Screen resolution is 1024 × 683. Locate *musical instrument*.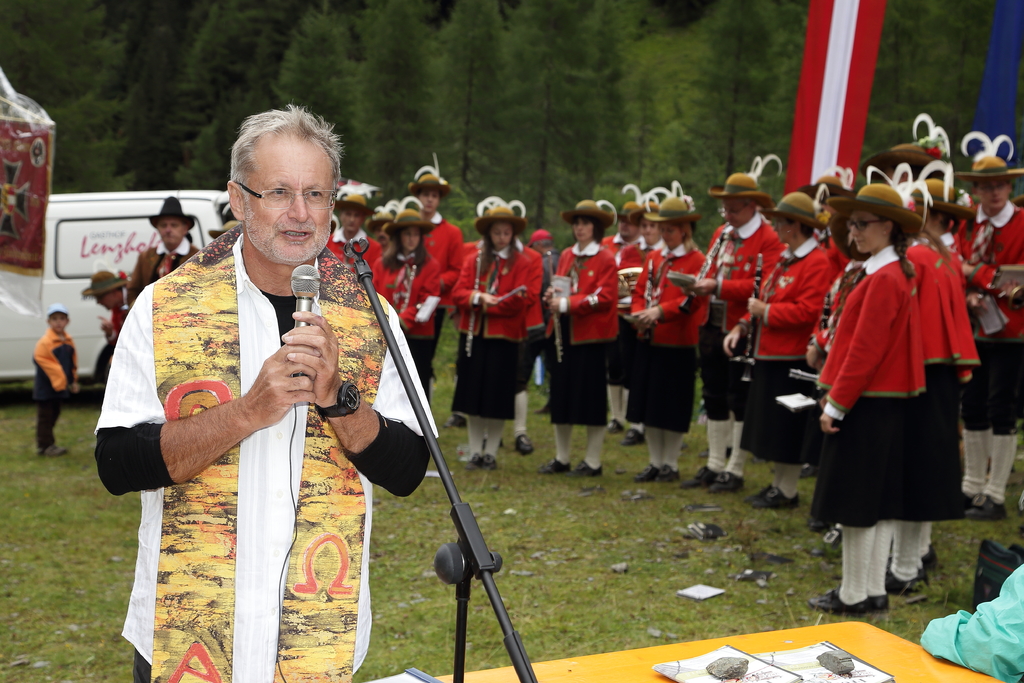
locate(784, 363, 821, 388).
